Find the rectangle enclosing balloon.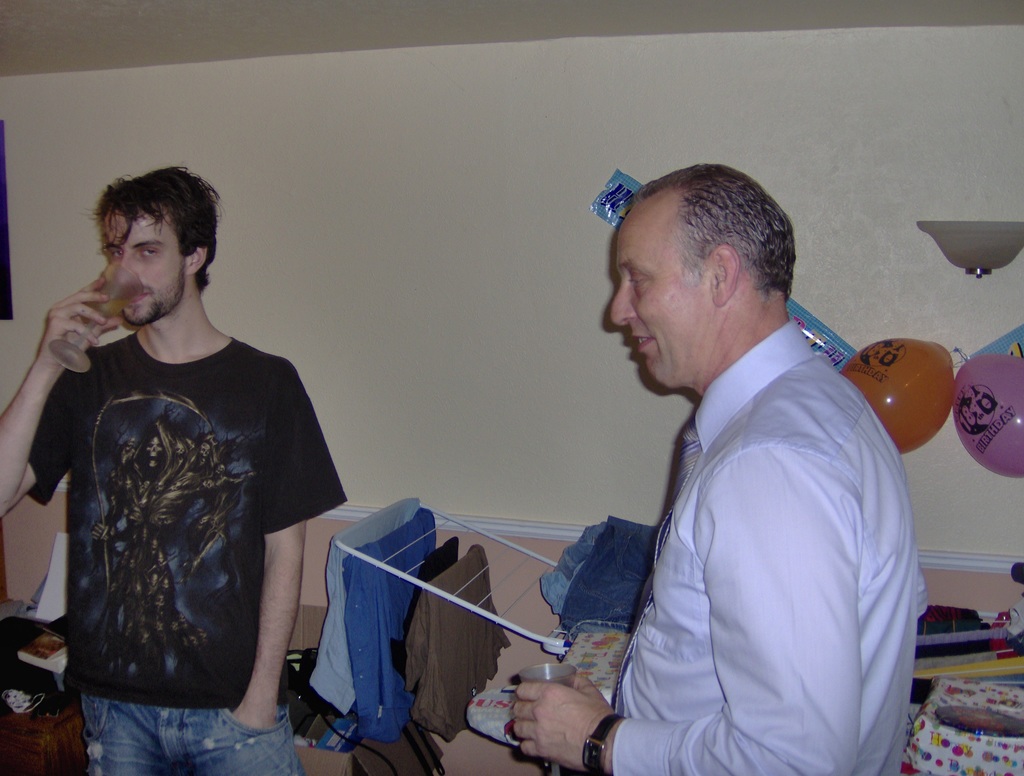
left=947, top=353, right=1023, bottom=480.
